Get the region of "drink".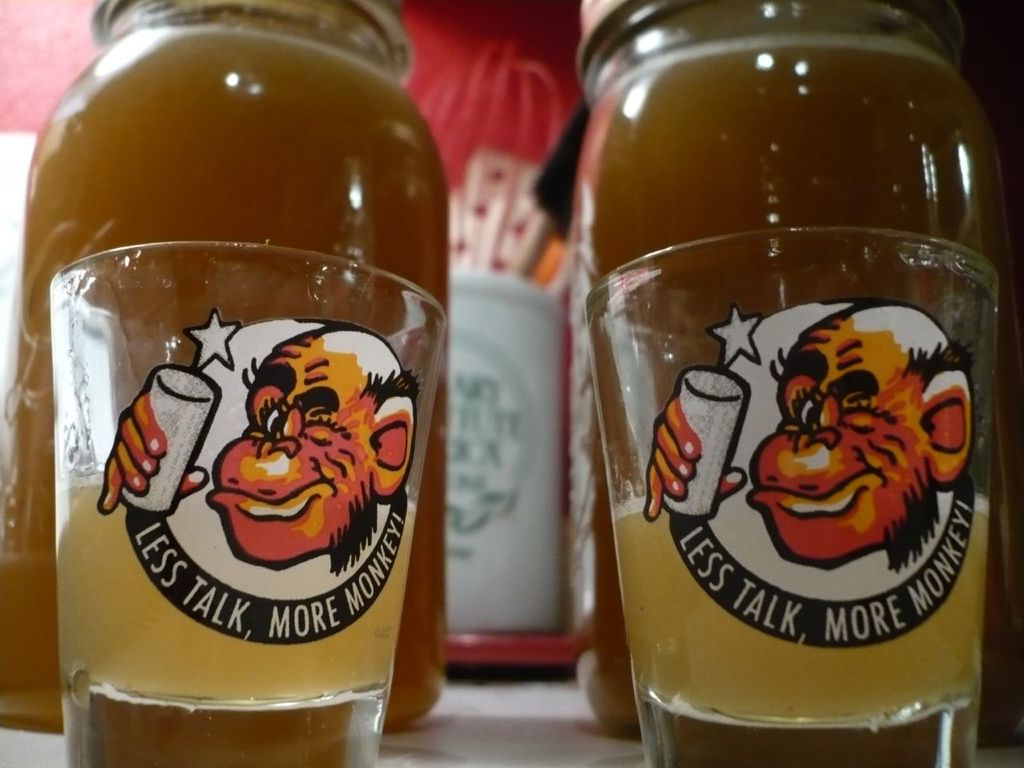
(565,0,994,767).
